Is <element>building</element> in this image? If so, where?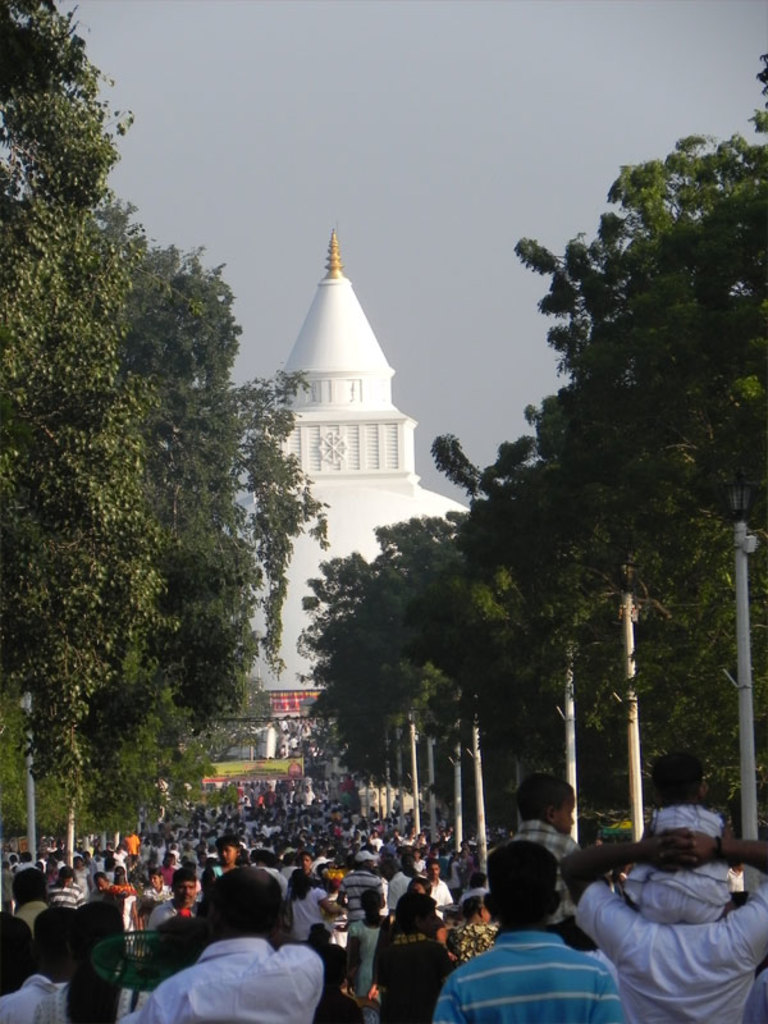
Yes, at [244, 220, 465, 764].
